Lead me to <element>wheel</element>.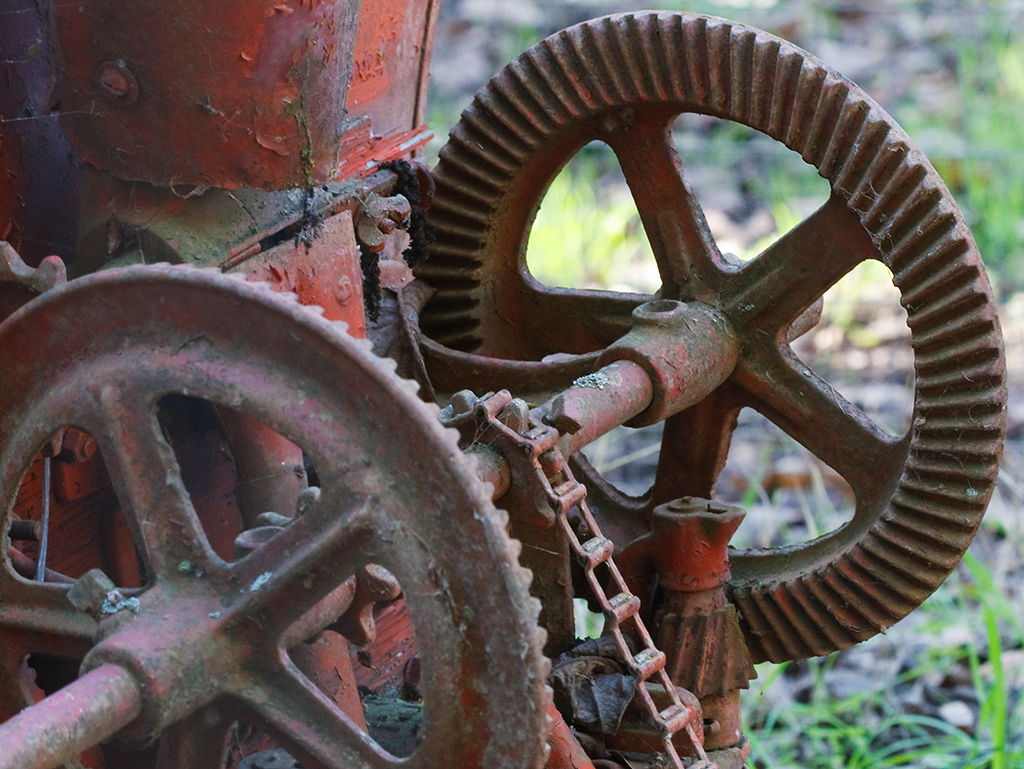
Lead to rect(416, 9, 1001, 664).
